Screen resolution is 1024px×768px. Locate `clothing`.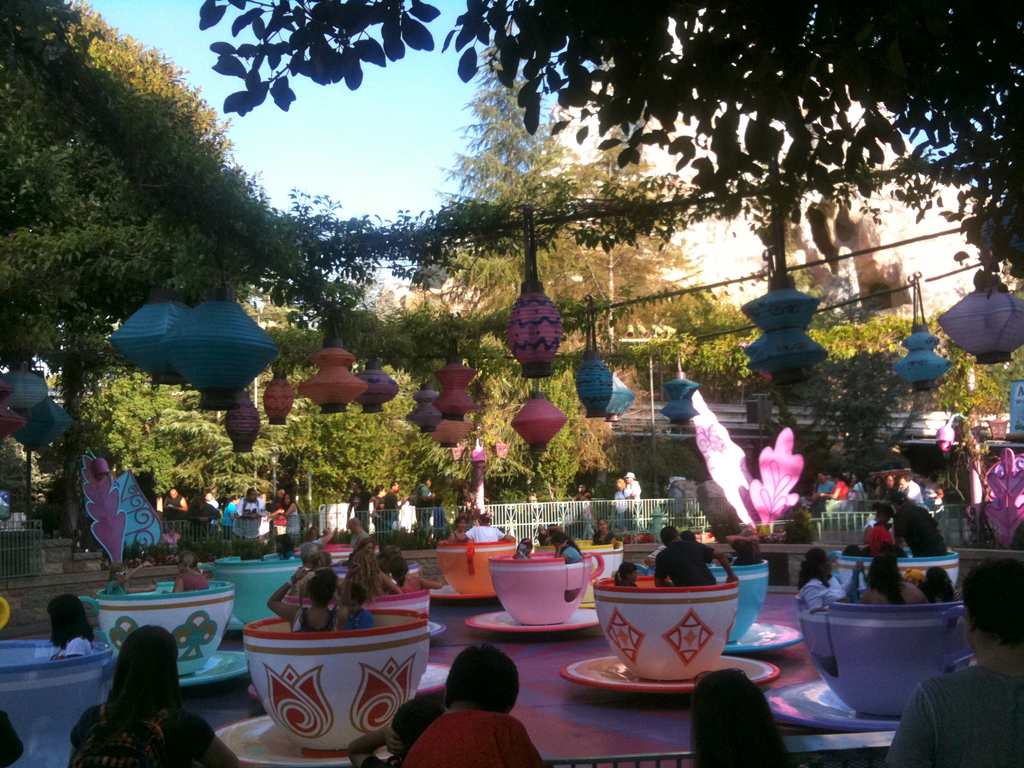
select_region(612, 490, 629, 536).
